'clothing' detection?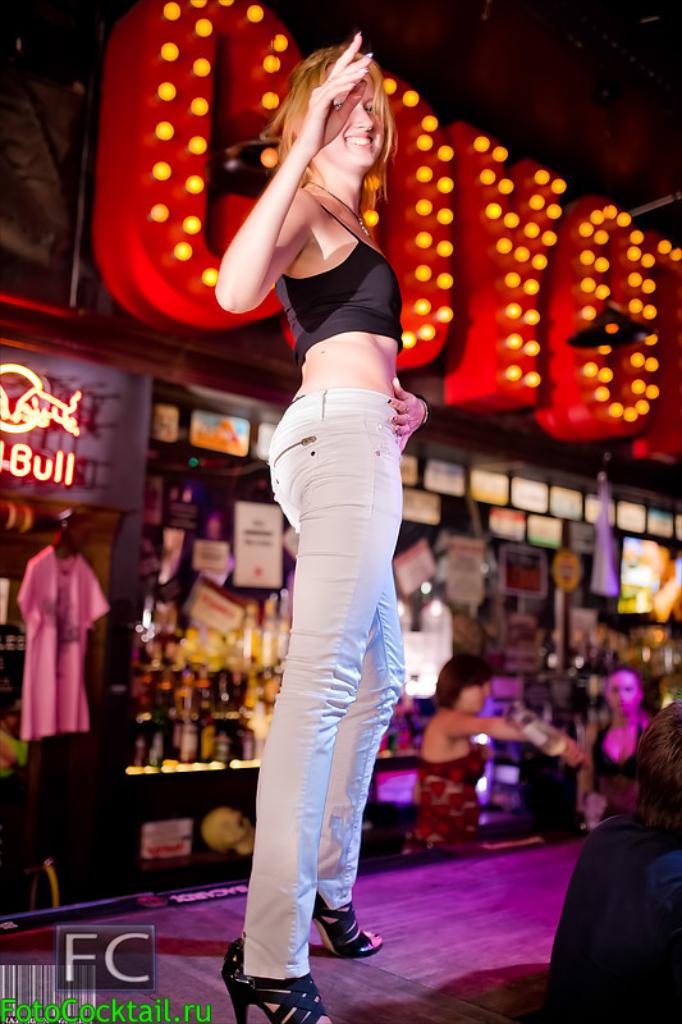
select_region(541, 809, 681, 1021)
